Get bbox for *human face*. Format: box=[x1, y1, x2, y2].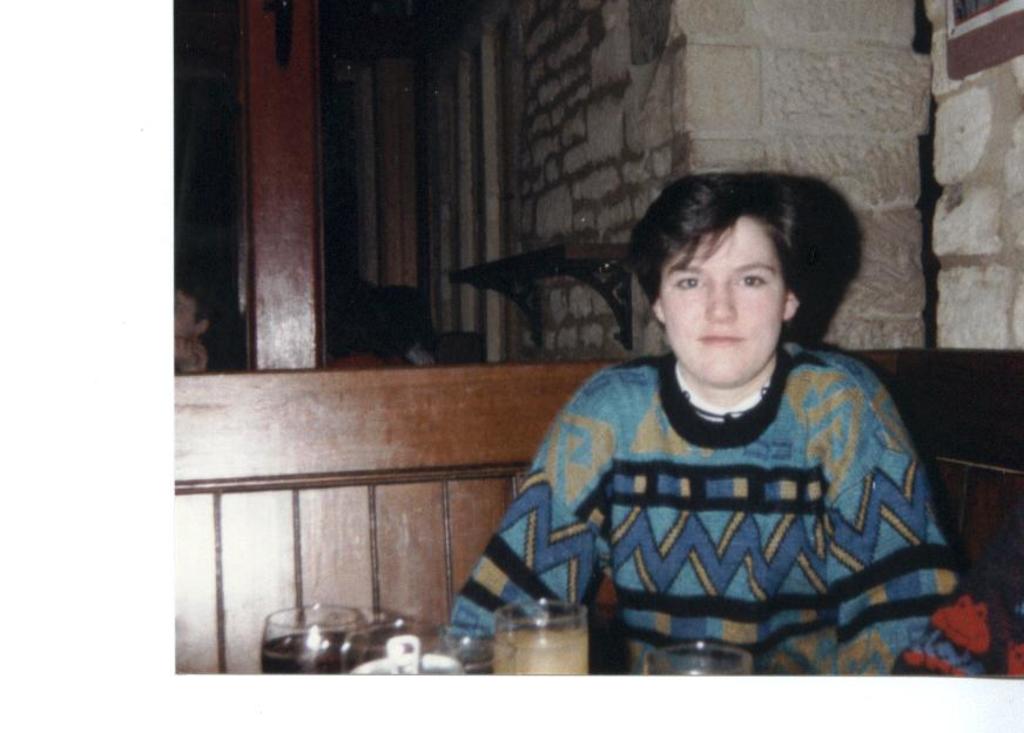
box=[660, 211, 789, 394].
